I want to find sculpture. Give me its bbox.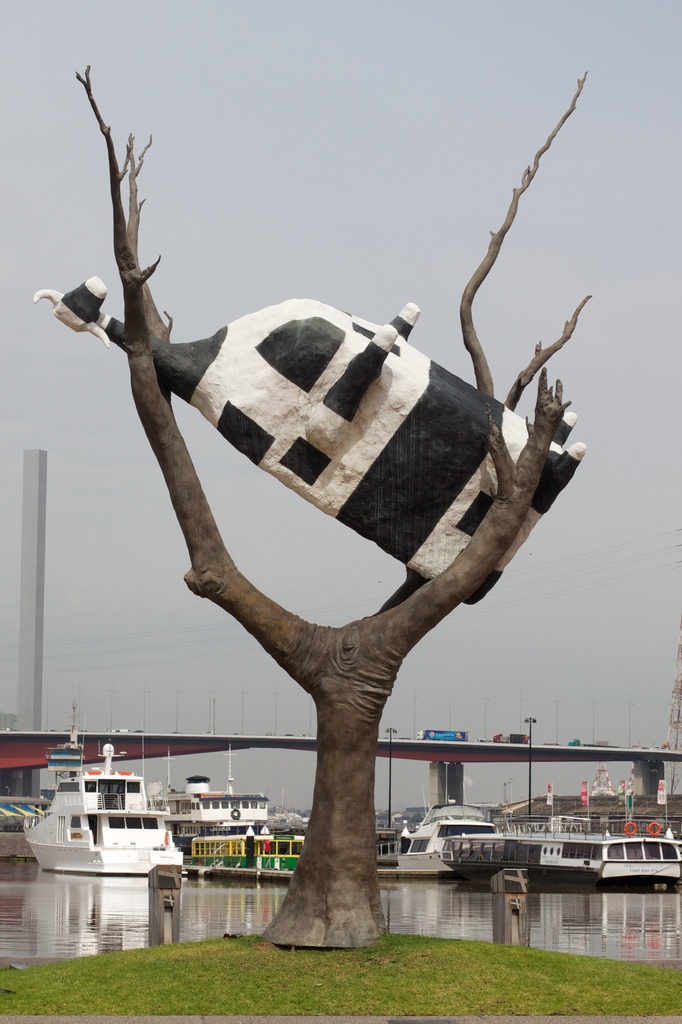
(14, 253, 605, 624).
